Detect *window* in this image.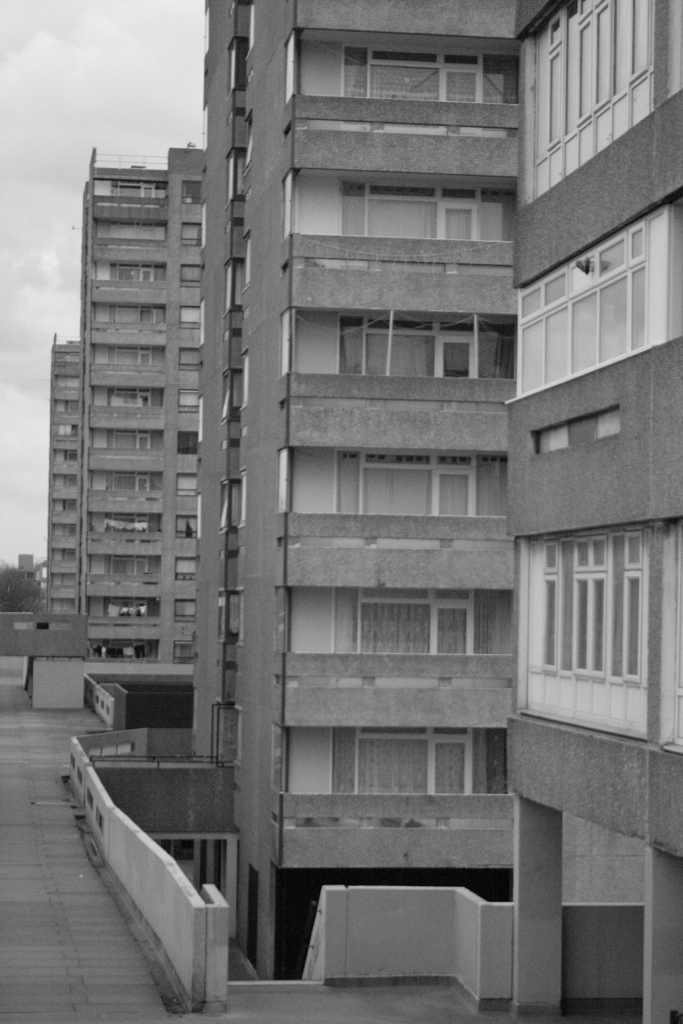
Detection: region(47, 572, 78, 594).
